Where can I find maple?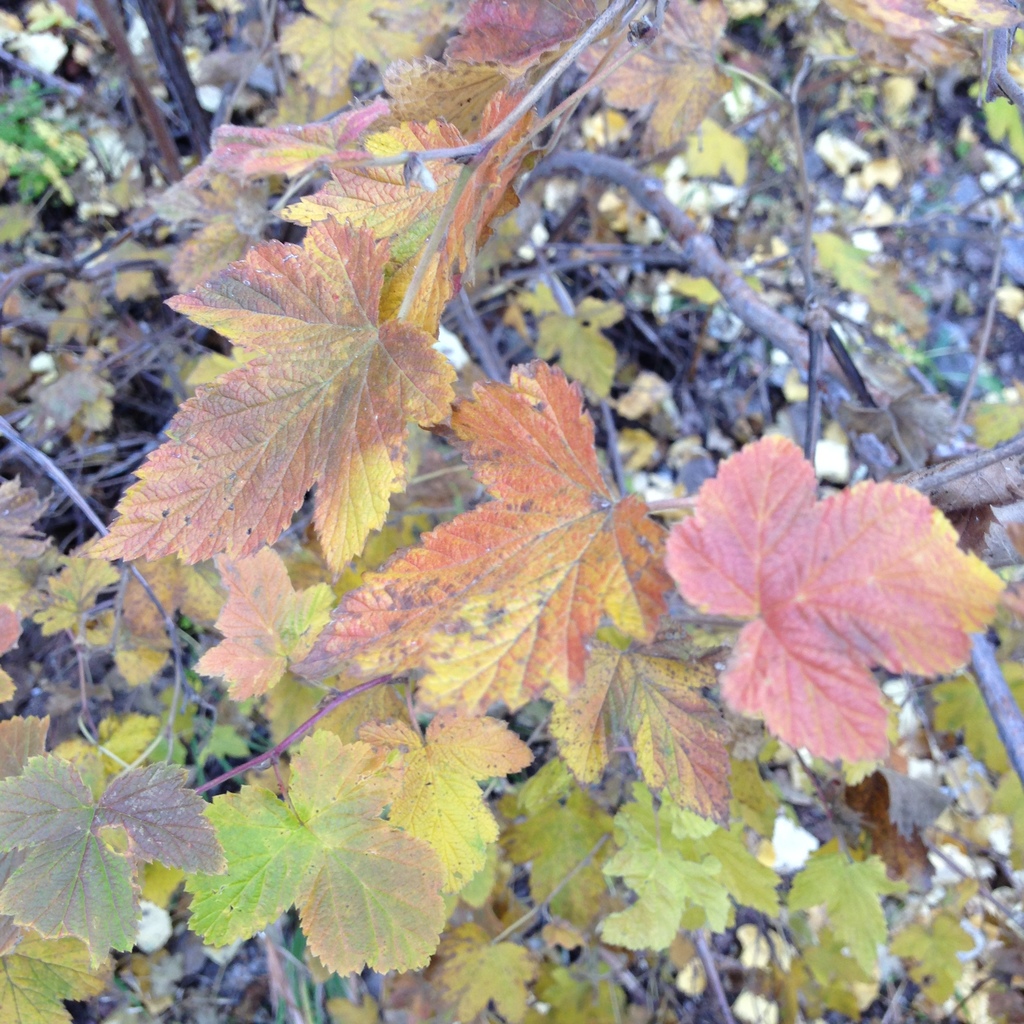
You can find it at Rect(86, 199, 454, 570).
